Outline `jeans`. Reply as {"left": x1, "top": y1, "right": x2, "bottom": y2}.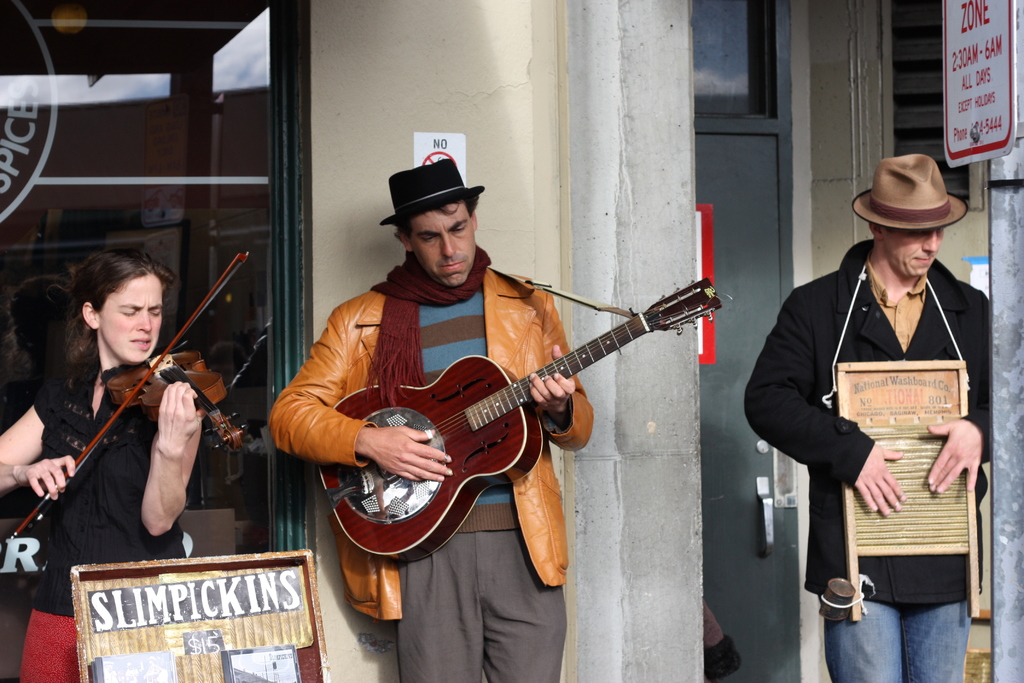
{"left": 820, "top": 582, "right": 985, "bottom": 673}.
